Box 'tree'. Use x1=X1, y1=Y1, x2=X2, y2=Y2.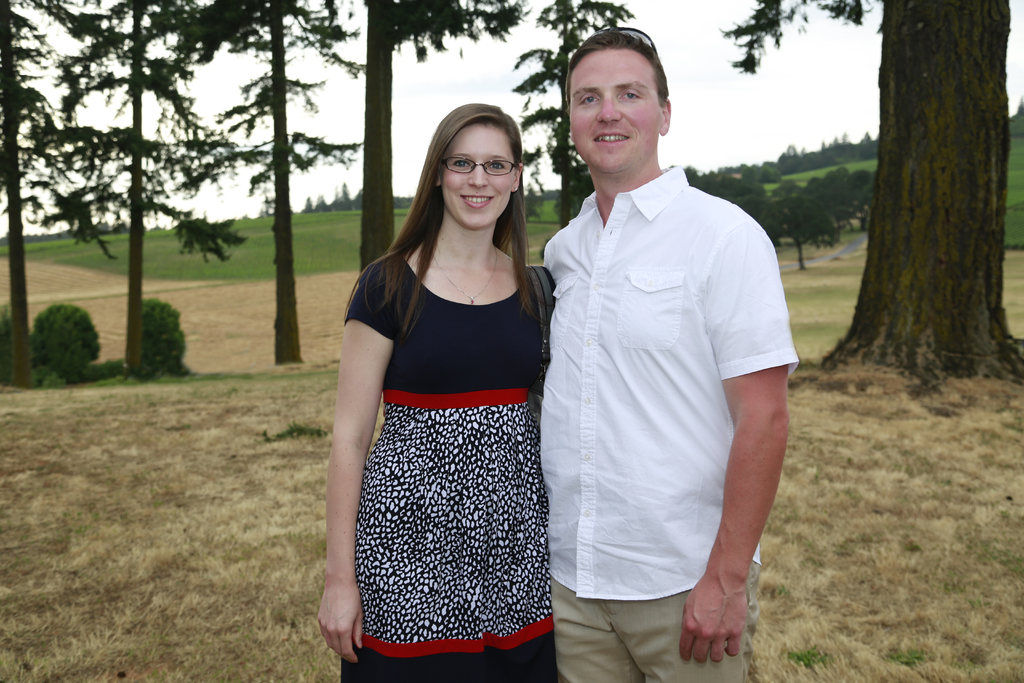
x1=507, y1=0, x2=639, y2=239.
